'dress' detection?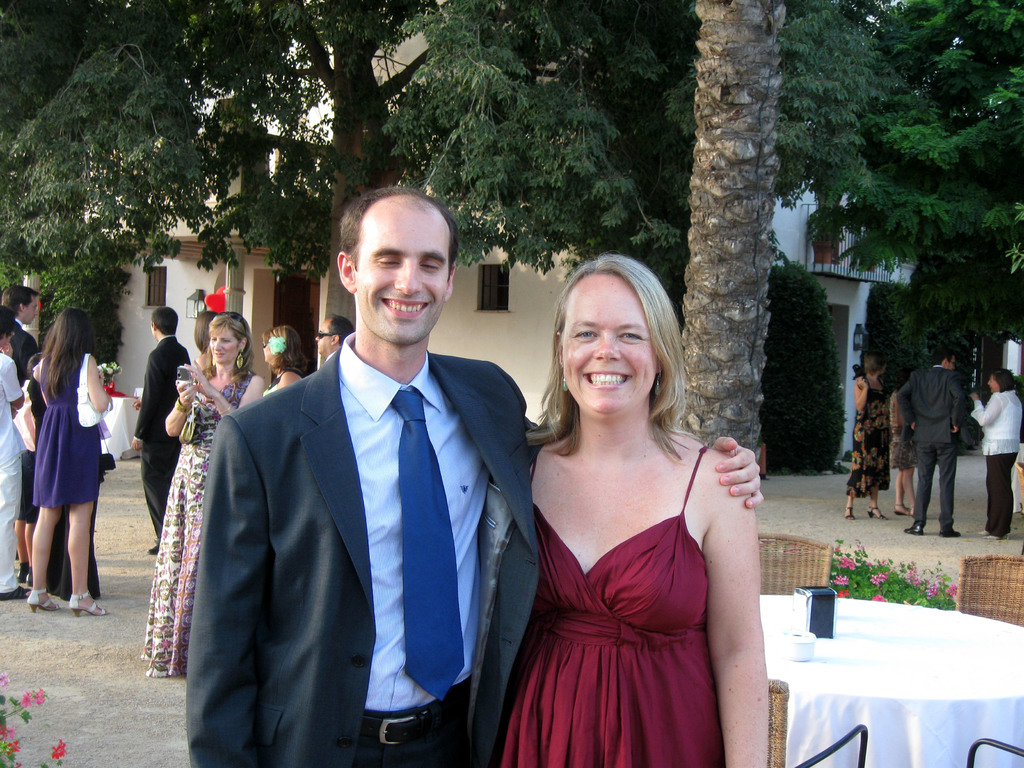
(138,373,257,675)
